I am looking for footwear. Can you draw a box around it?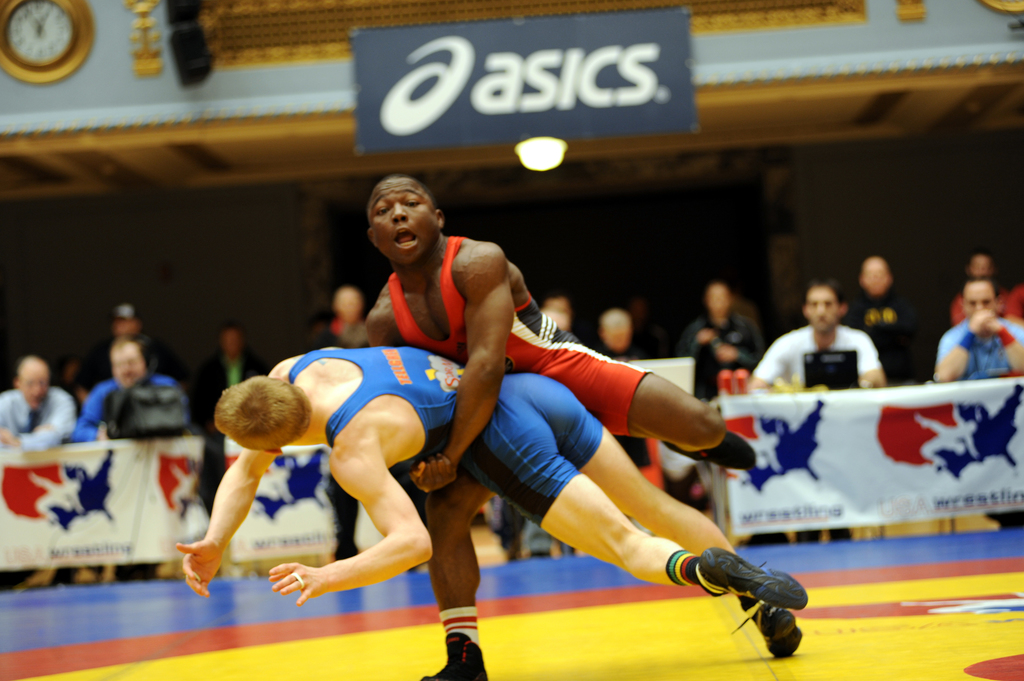
Sure, the bounding box is [left=417, top=633, right=492, bottom=680].
